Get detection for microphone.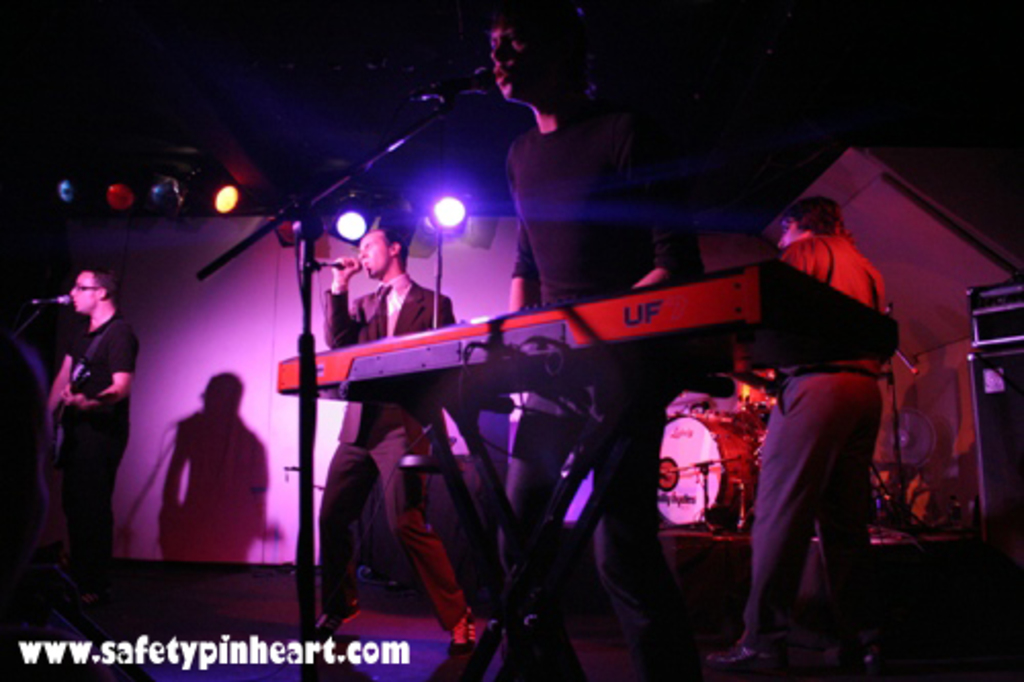
Detection: [x1=27, y1=297, x2=72, y2=309].
